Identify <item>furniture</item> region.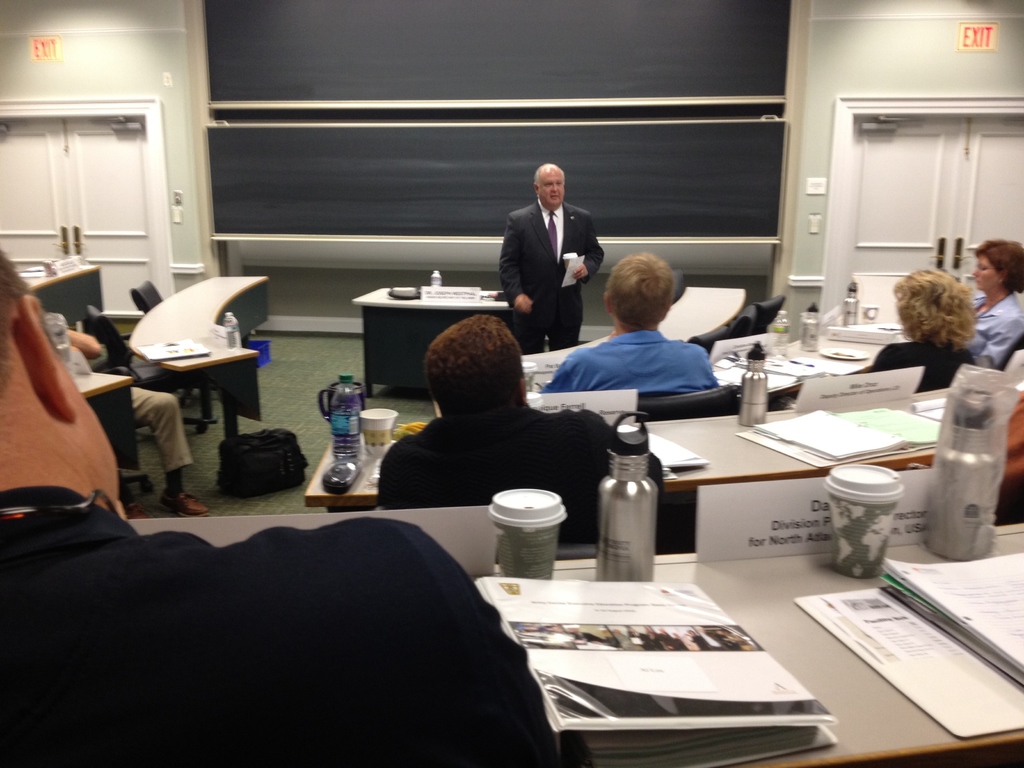
Region: (996, 333, 1023, 379).
